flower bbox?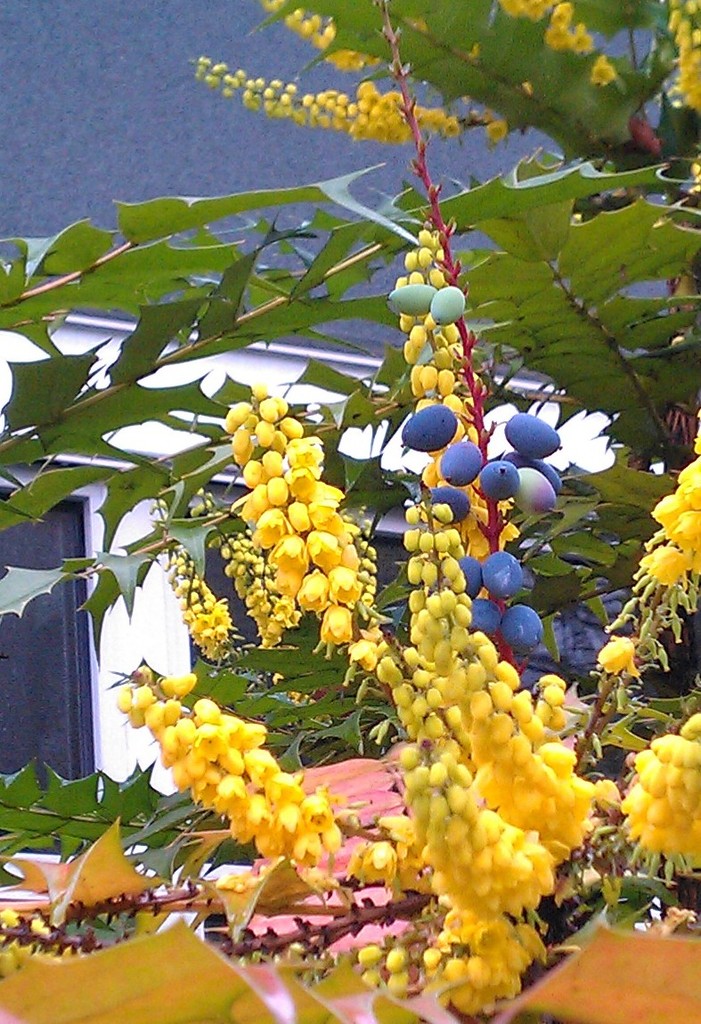
254,508,291,550
